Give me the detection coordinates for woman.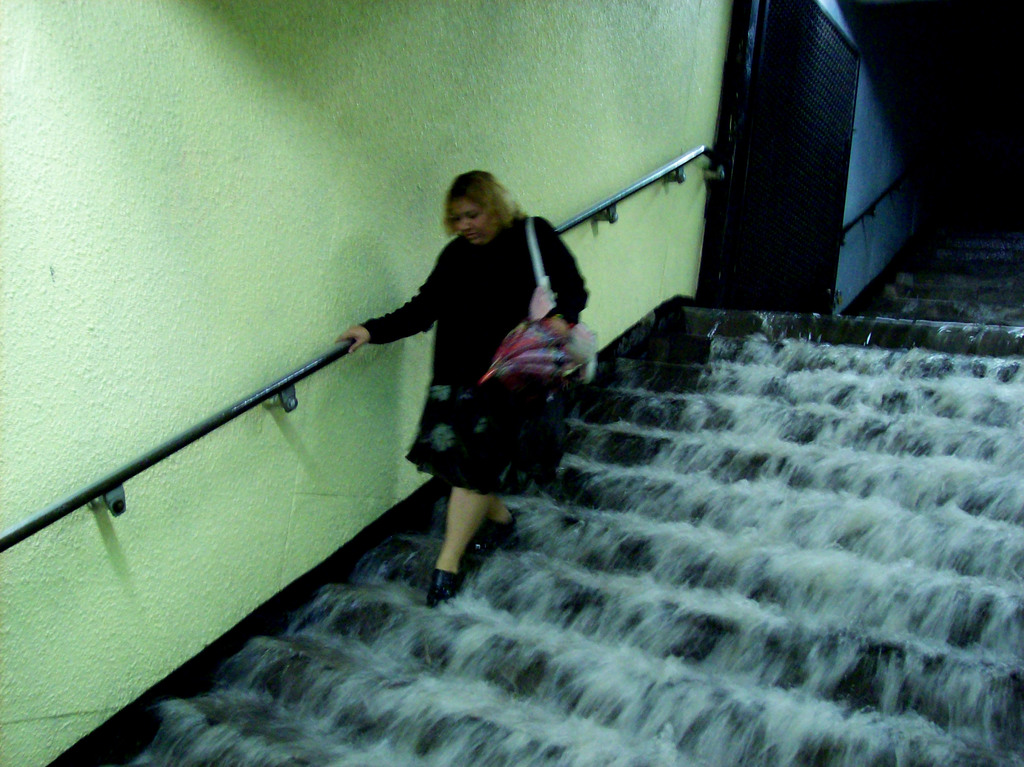
<bbox>340, 164, 572, 611</bbox>.
